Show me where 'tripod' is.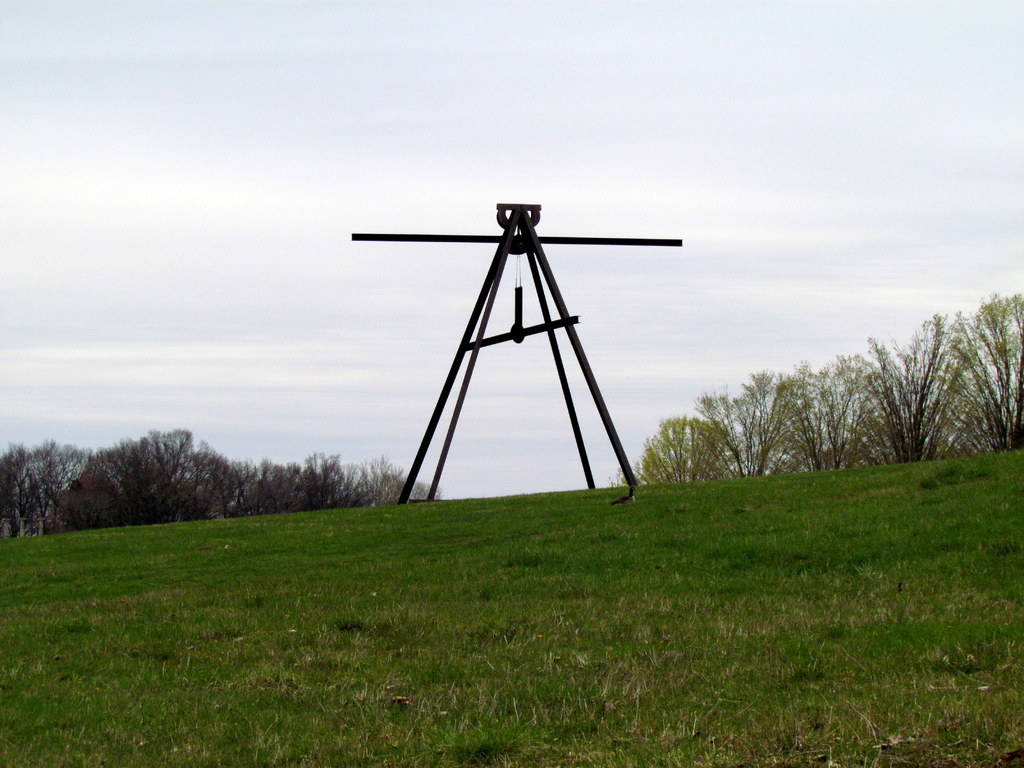
'tripod' is at (392, 204, 637, 506).
